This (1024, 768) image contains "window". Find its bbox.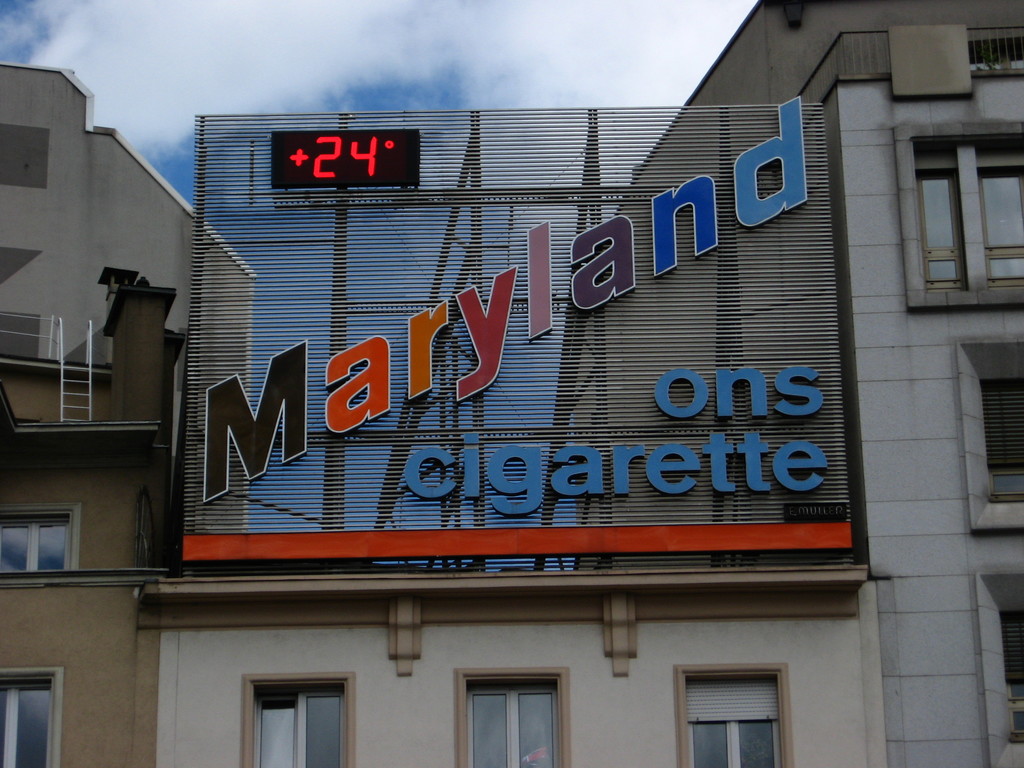
Rect(454, 669, 572, 767).
